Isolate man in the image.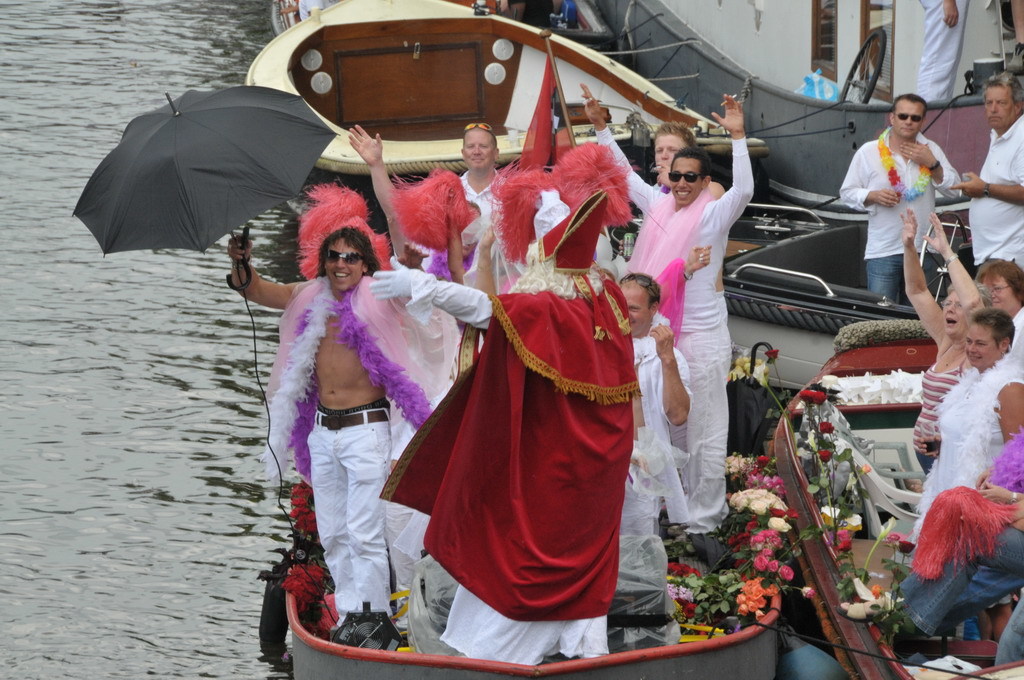
Isolated region: locate(369, 195, 634, 655).
